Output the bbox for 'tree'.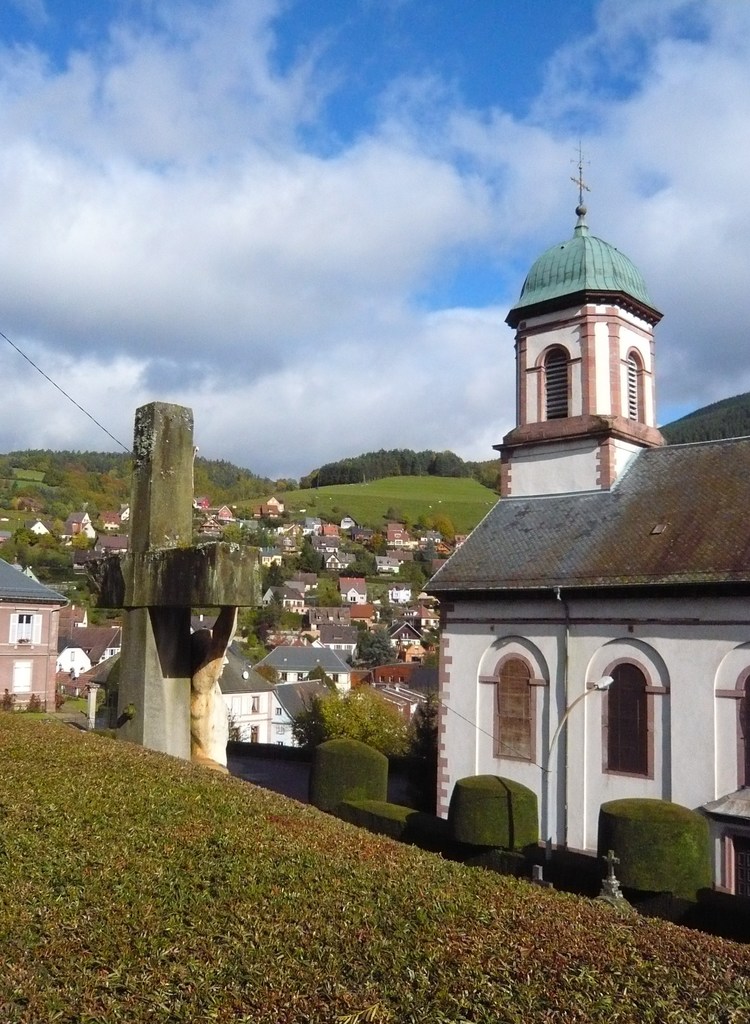
<bbox>305, 673, 421, 774</bbox>.
